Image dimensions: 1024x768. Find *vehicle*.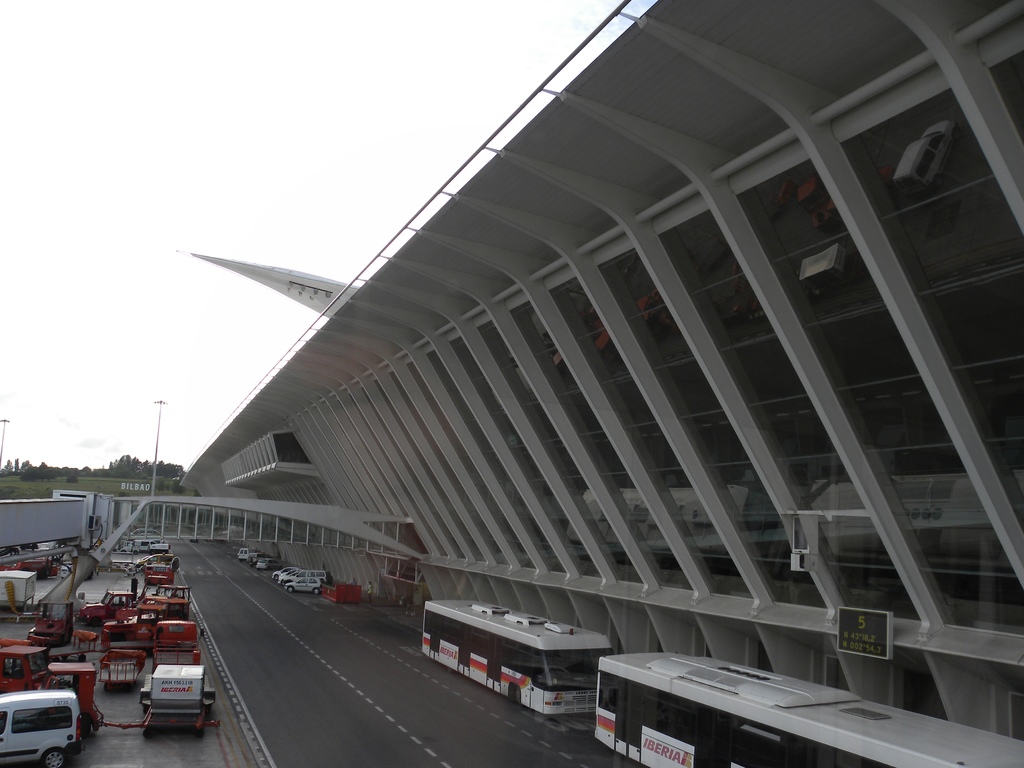
422/598/613/714.
